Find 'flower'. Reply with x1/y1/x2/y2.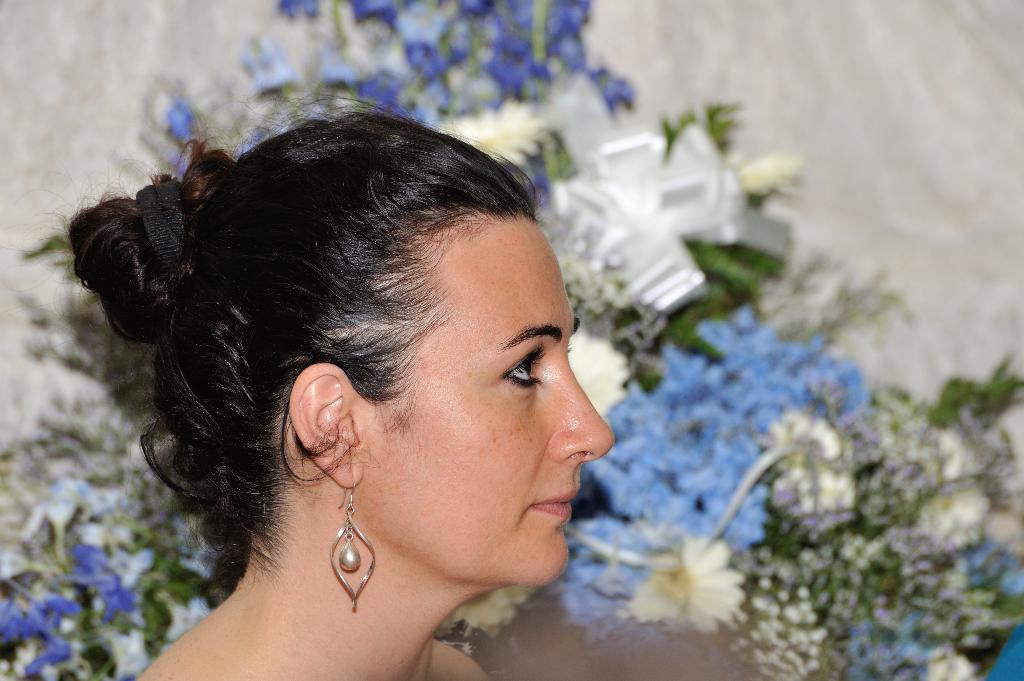
148/0/676/132.
